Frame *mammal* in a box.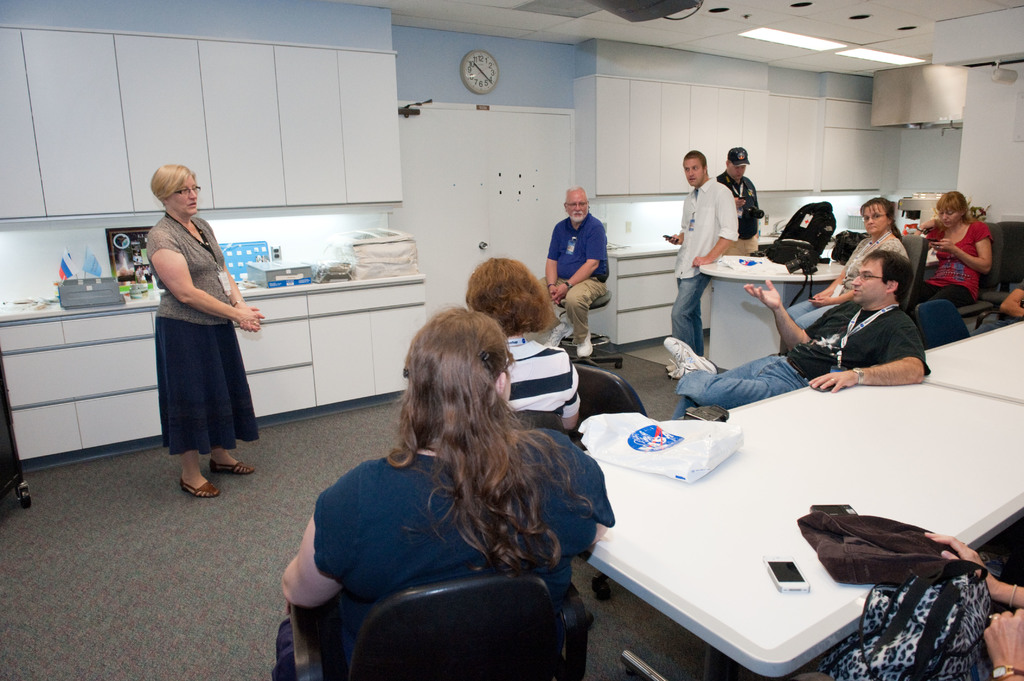
(921,526,1022,680).
